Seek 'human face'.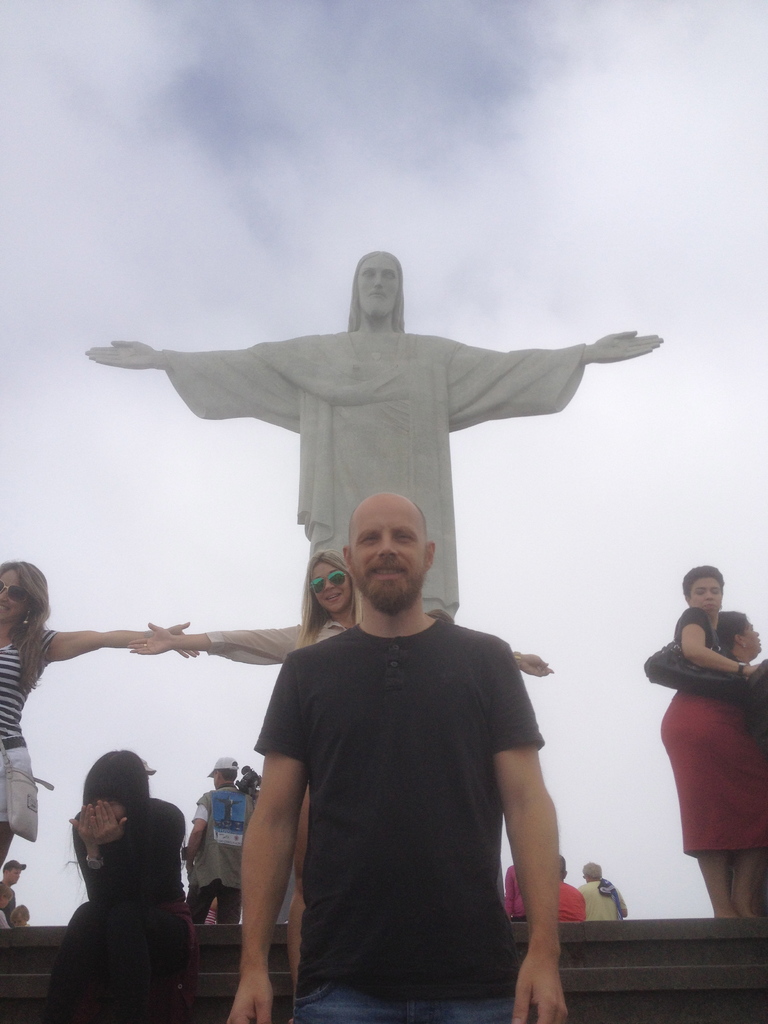
693 575 721 618.
